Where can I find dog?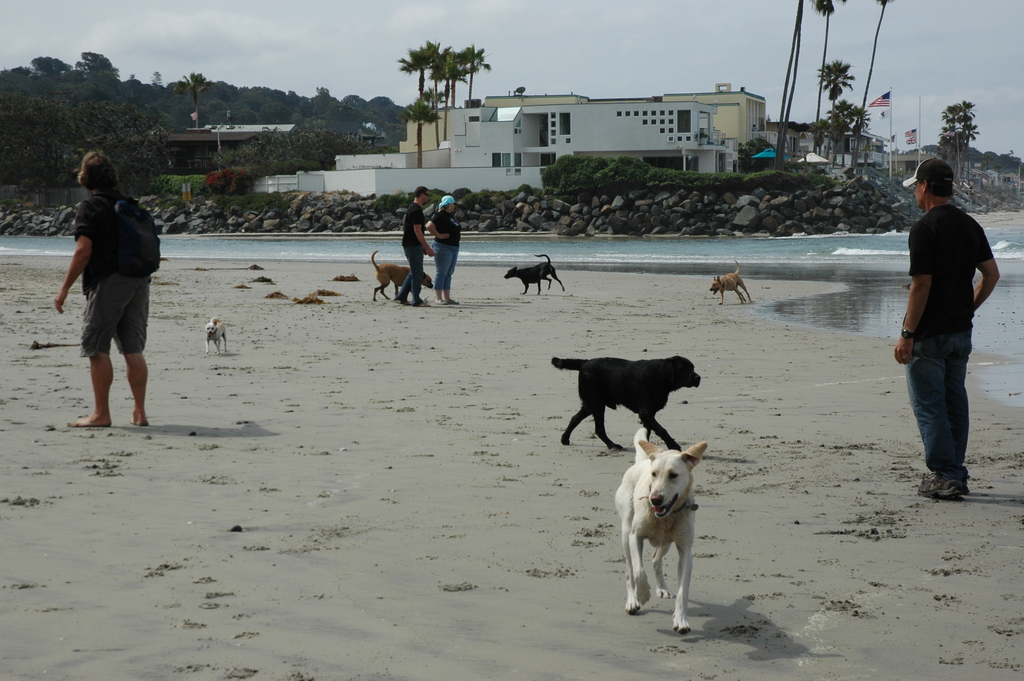
You can find it at x1=502 y1=253 x2=566 y2=295.
